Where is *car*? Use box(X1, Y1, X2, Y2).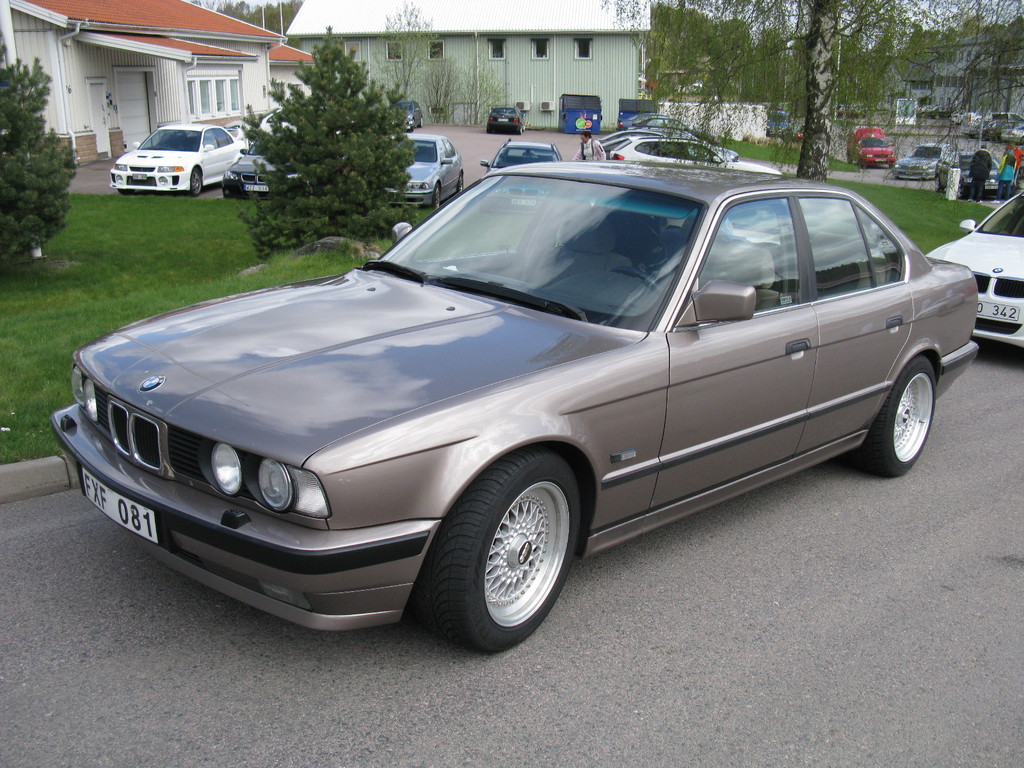
box(106, 120, 256, 198).
